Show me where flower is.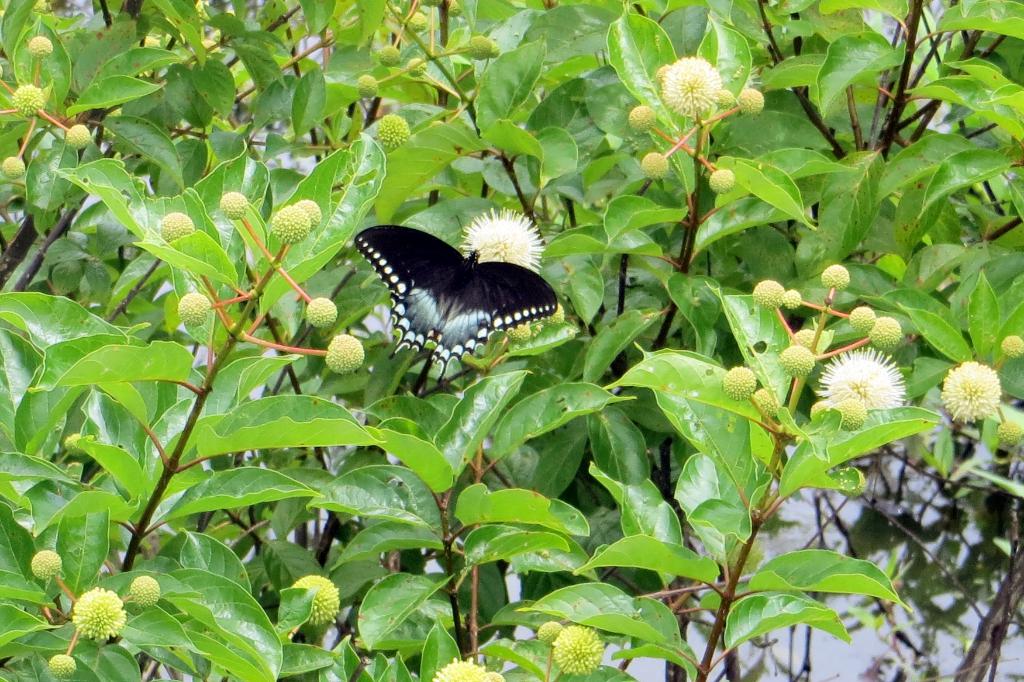
flower is at [x1=639, y1=152, x2=676, y2=178].
